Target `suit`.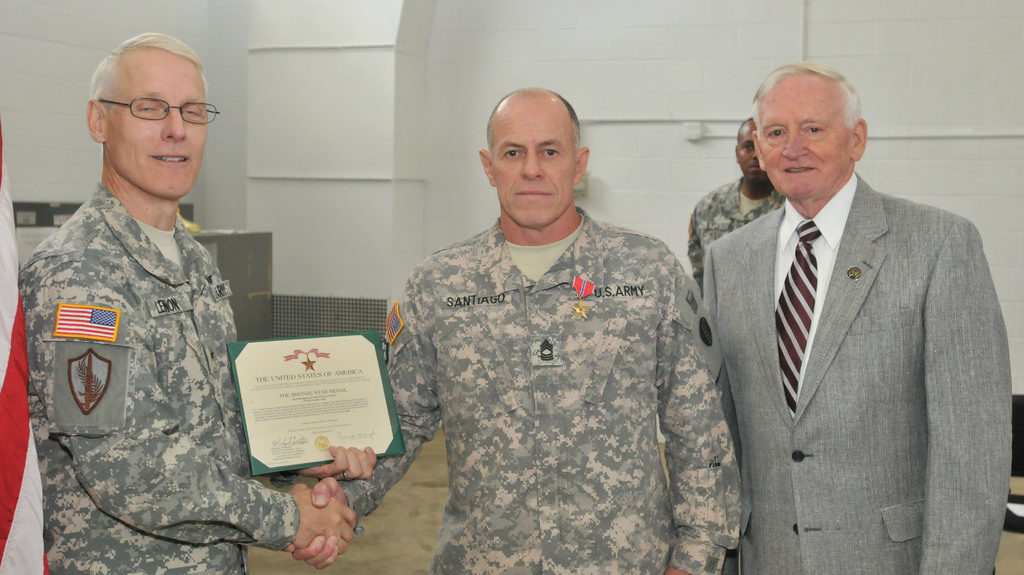
Target region: pyautogui.locateOnScreen(680, 83, 1009, 568).
